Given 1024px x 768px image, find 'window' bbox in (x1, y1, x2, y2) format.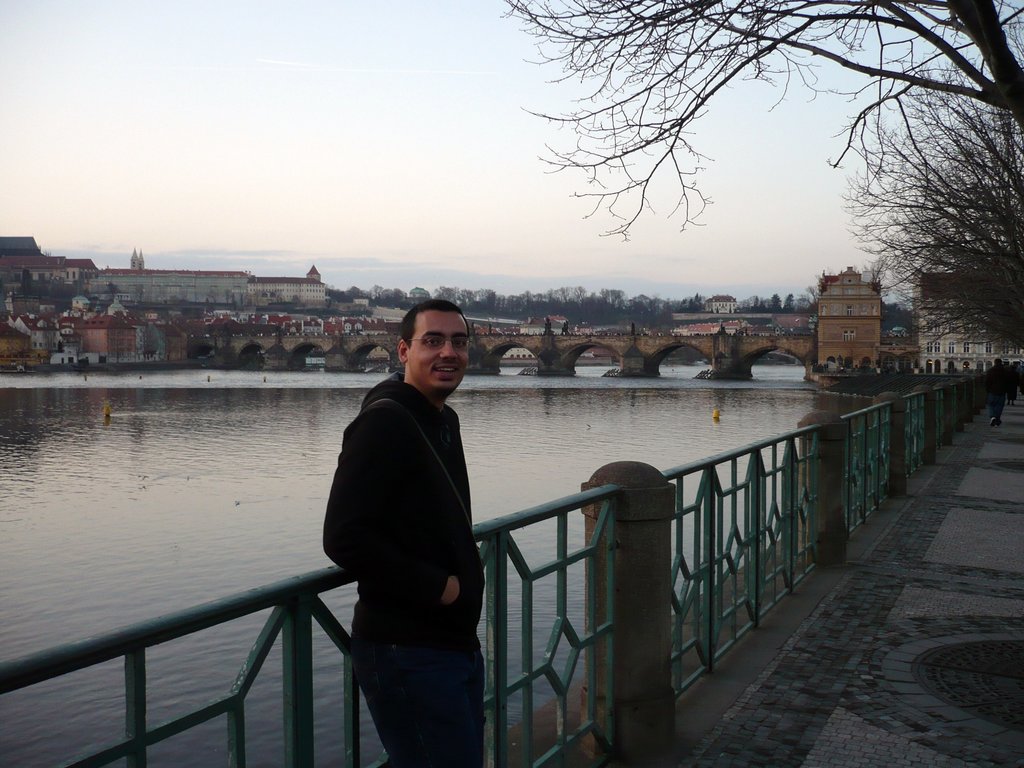
(947, 339, 955, 352).
